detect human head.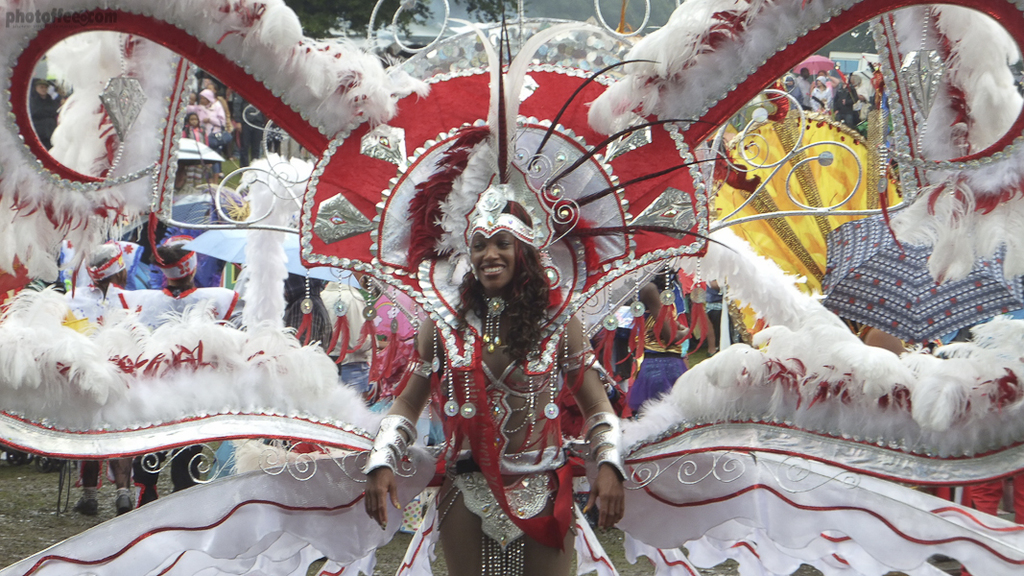
Detected at Rect(83, 243, 129, 298).
